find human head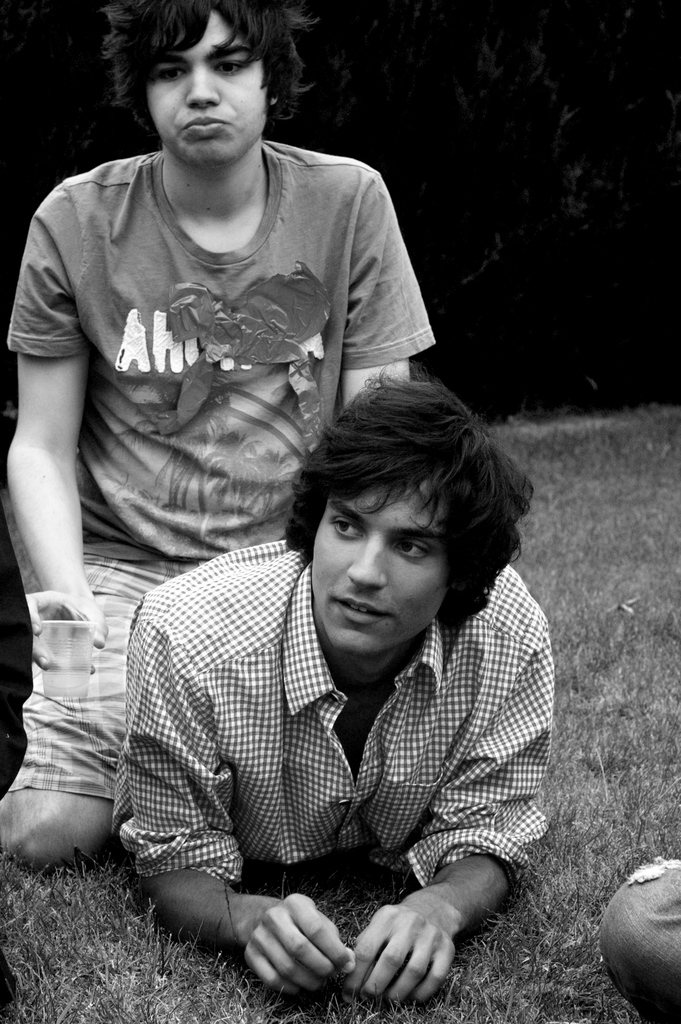
select_region(255, 360, 520, 648)
